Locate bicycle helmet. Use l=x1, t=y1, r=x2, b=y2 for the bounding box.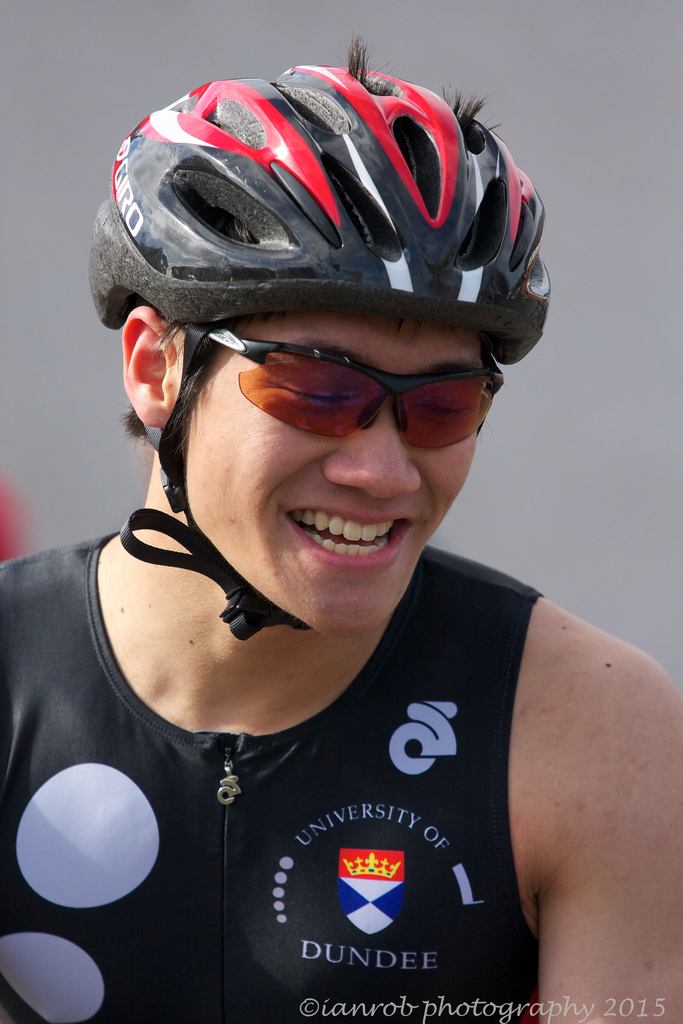
l=88, t=54, r=556, b=643.
